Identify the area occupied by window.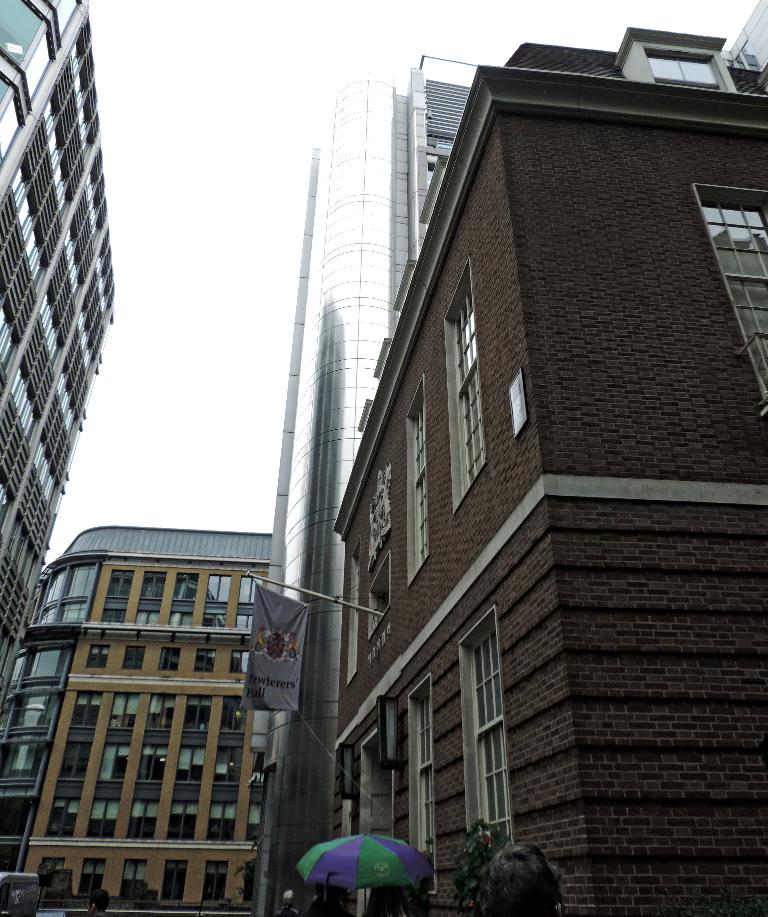
Area: <bbox>702, 203, 767, 398</bbox>.
